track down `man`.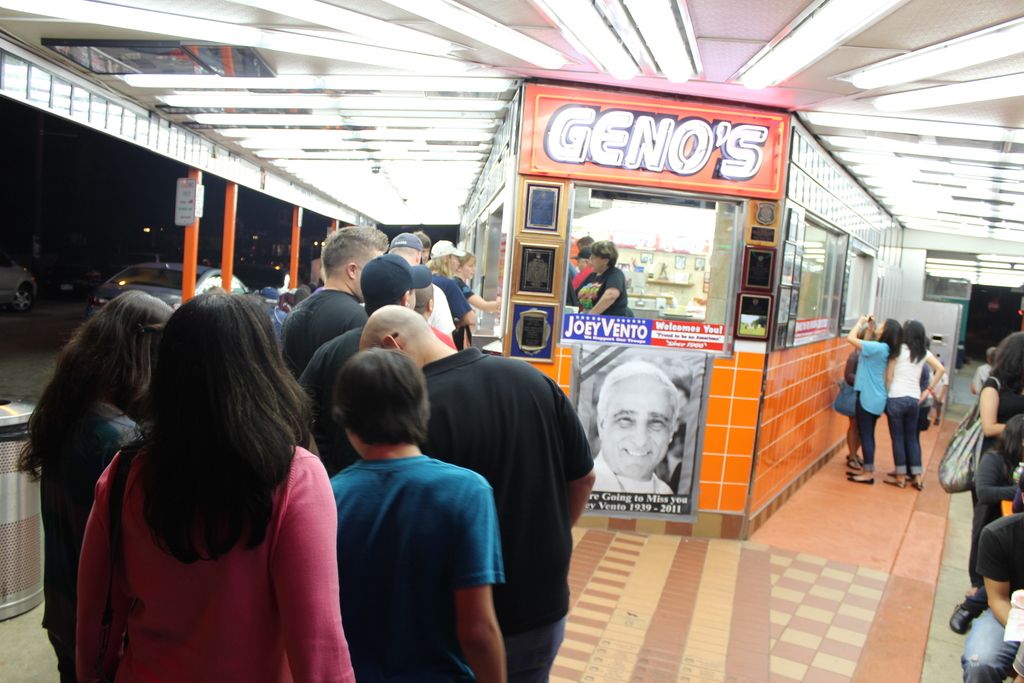
Tracked to 300,249,431,479.
